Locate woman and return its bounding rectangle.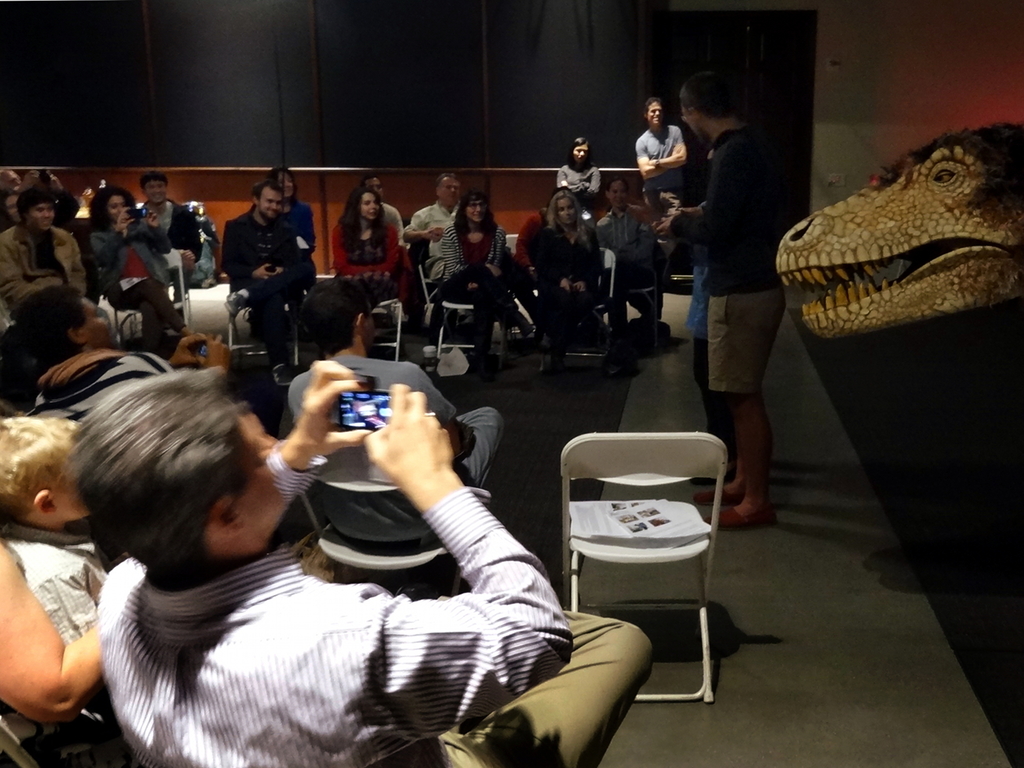
[x1=330, y1=186, x2=406, y2=366].
